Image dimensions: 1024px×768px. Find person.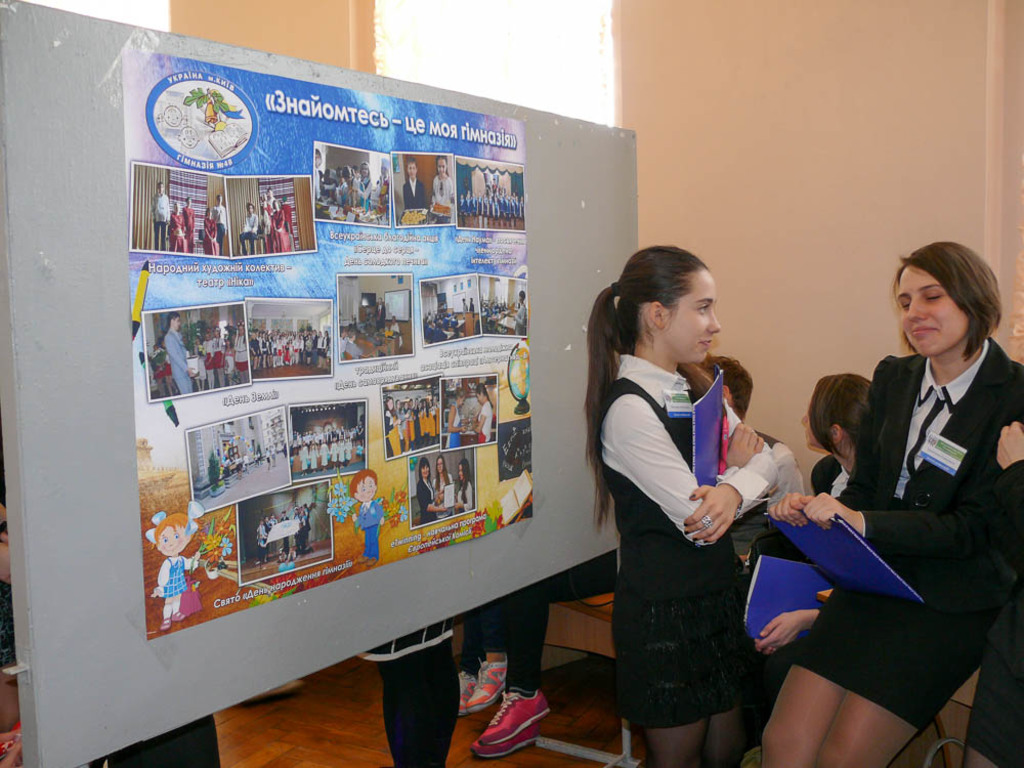
bbox=(161, 313, 199, 399).
